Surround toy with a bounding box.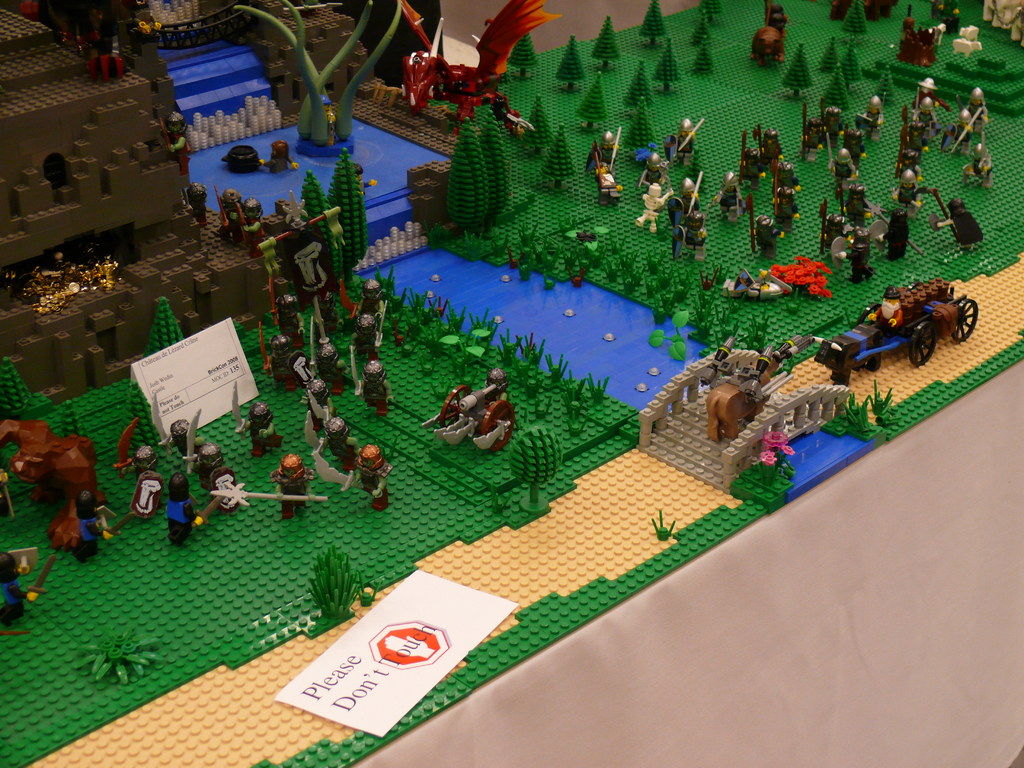
l=737, t=140, r=763, b=179.
